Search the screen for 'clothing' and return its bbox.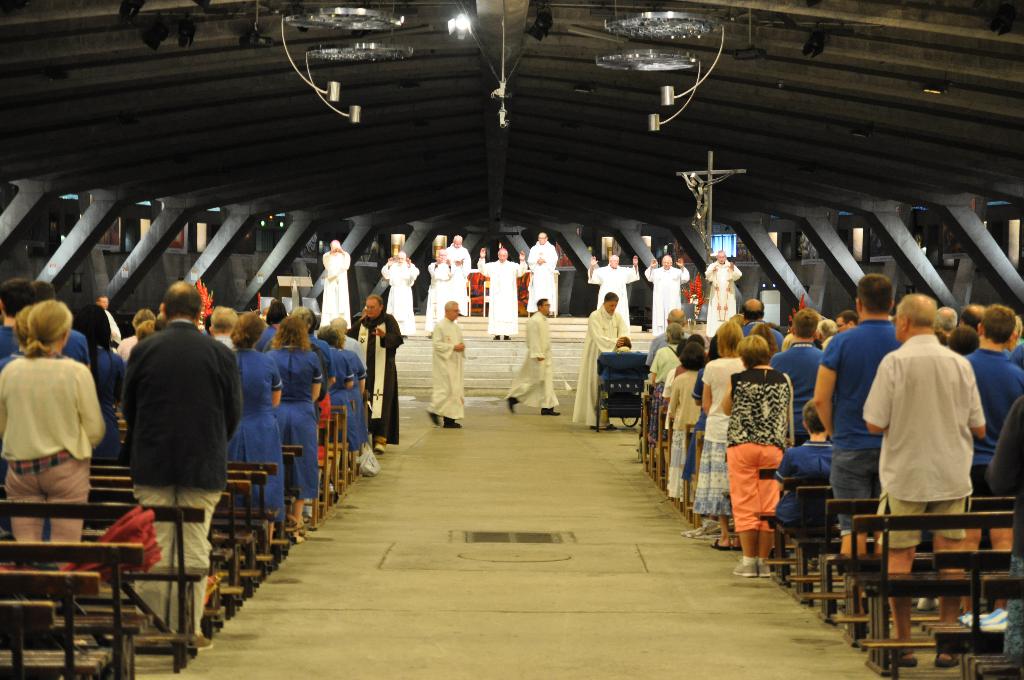
Found: (left=102, top=309, right=124, bottom=347).
